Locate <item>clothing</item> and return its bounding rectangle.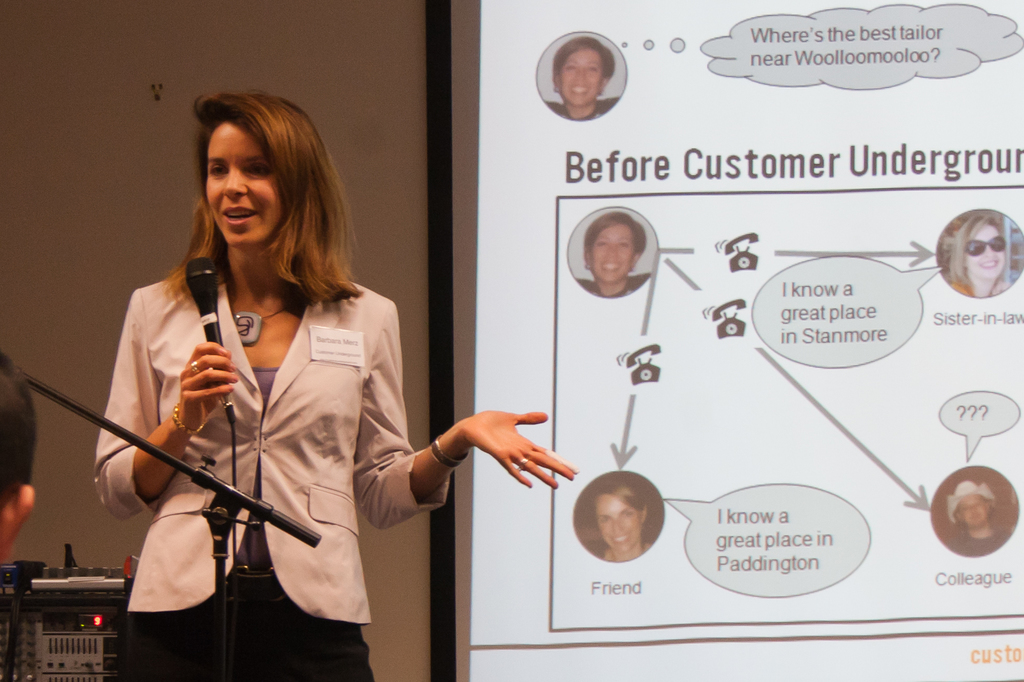
Rect(948, 519, 1004, 561).
